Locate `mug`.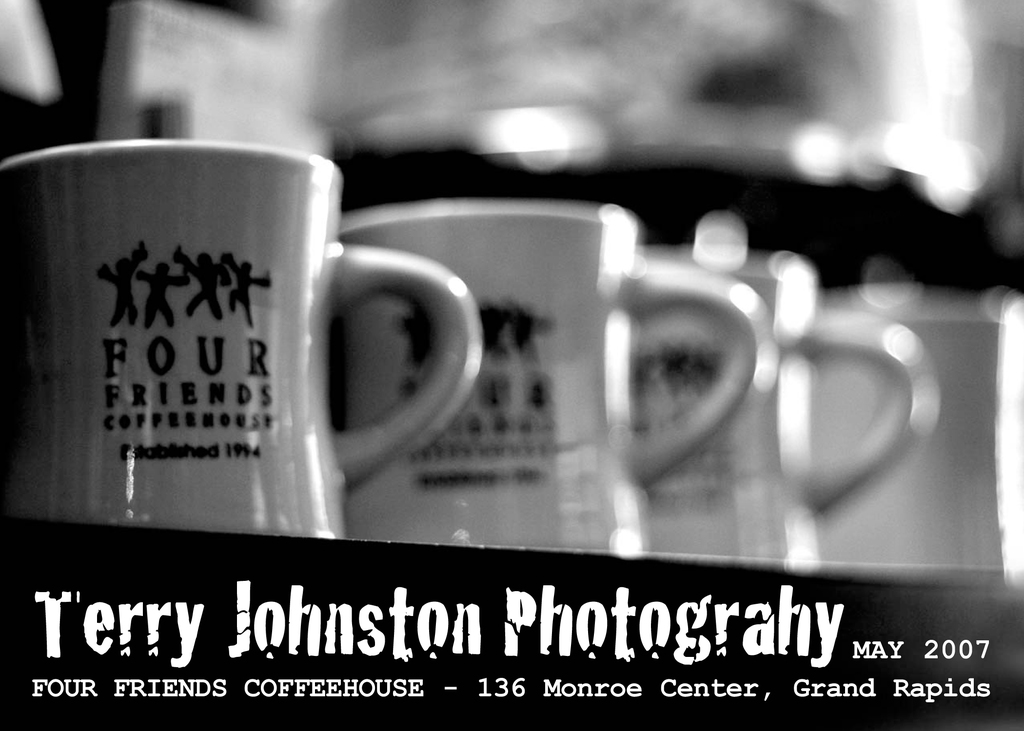
Bounding box: left=328, top=202, right=765, bottom=559.
